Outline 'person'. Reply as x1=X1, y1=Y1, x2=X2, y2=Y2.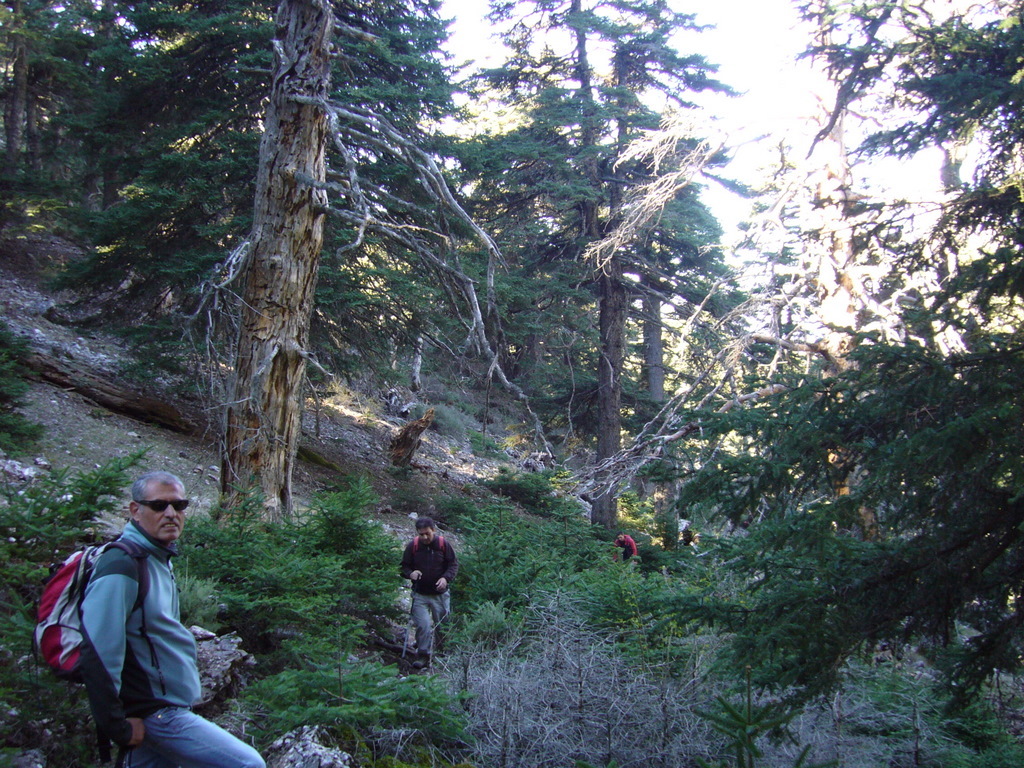
x1=399, y1=521, x2=456, y2=668.
